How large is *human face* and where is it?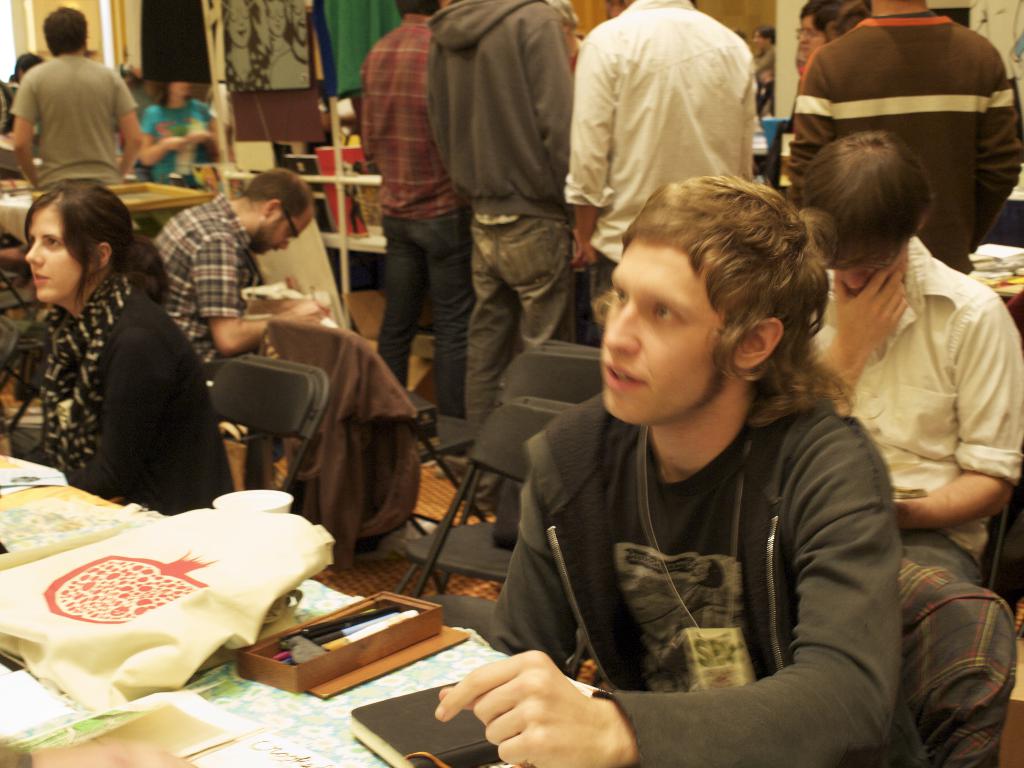
Bounding box: detection(797, 16, 829, 59).
